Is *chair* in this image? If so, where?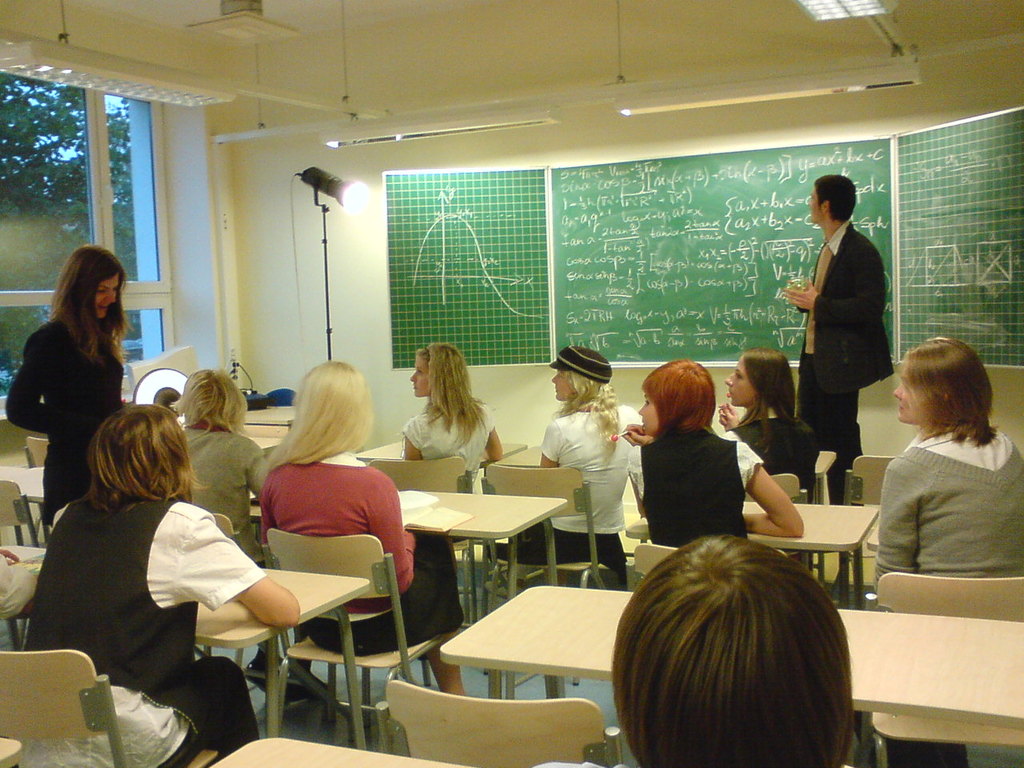
Yes, at region(197, 511, 313, 730).
